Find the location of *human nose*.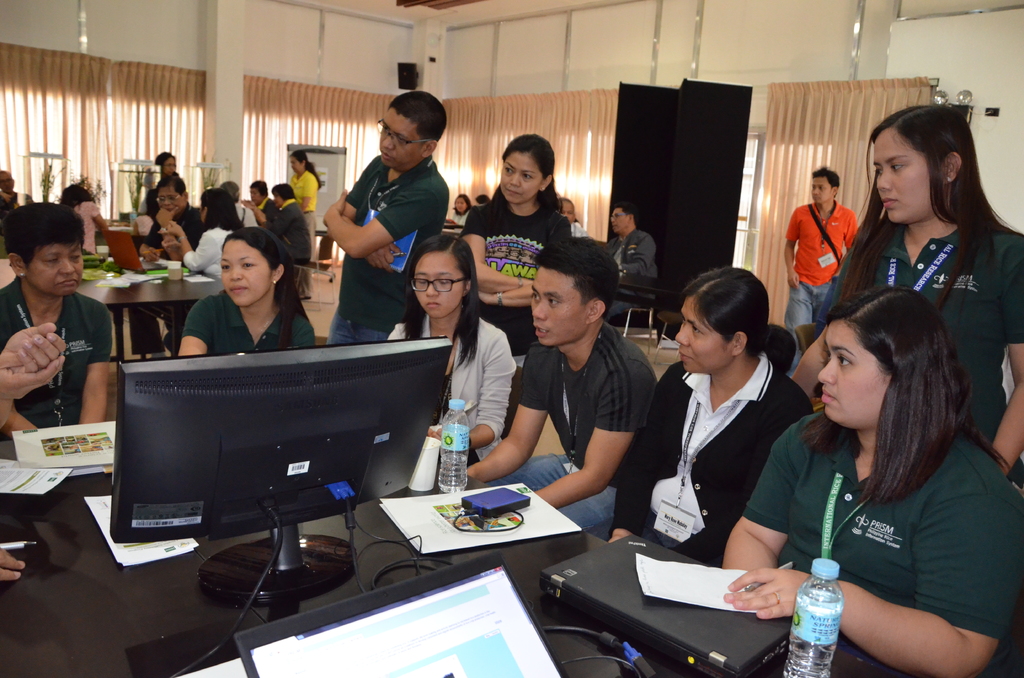
Location: <box>424,280,442,299</box>.
